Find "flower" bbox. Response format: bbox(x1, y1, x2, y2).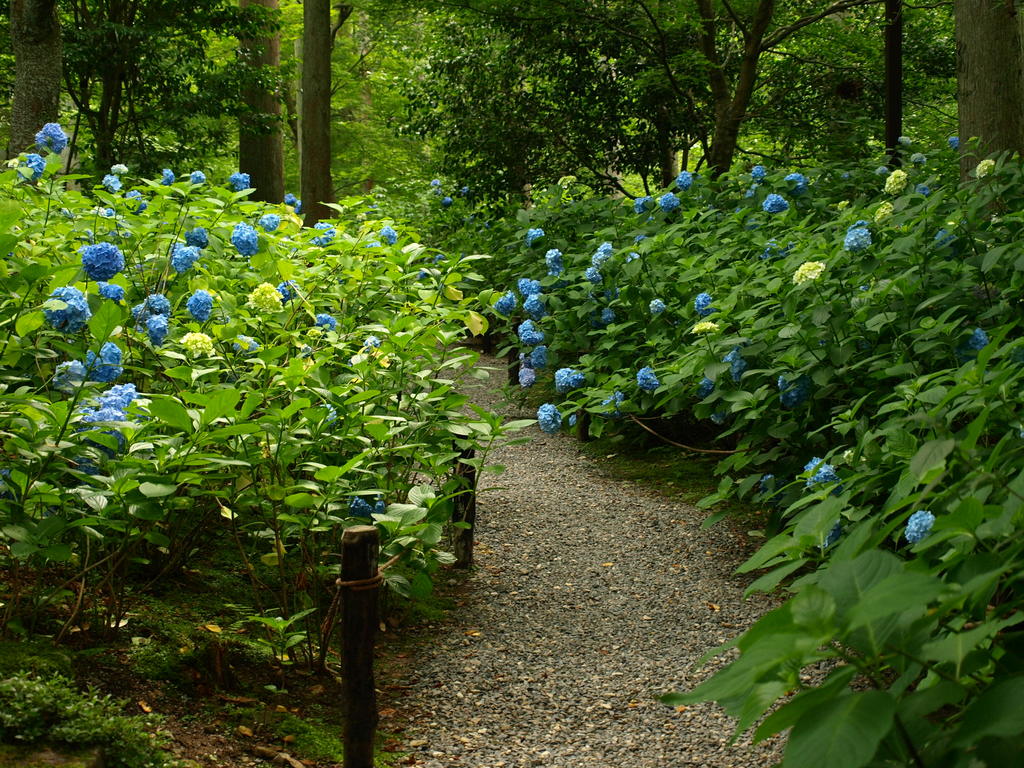
bbox(227, 168, 253, 192).
